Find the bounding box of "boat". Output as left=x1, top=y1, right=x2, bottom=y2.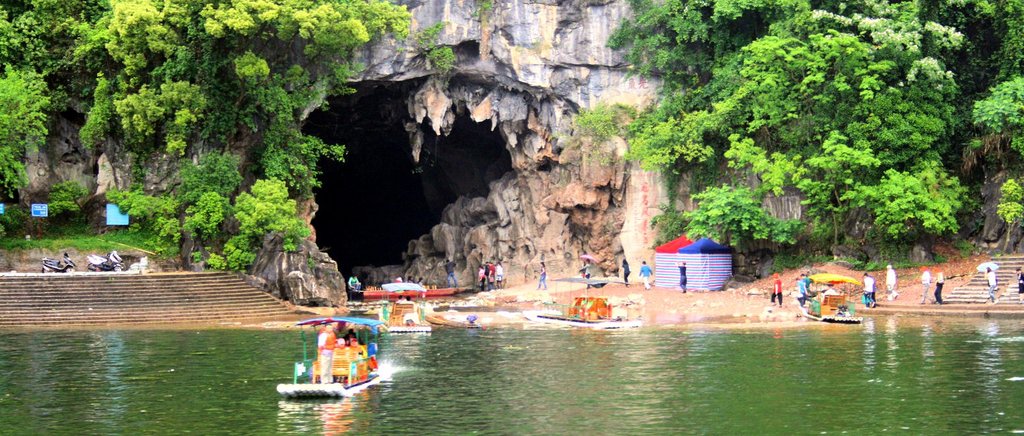
left=280, top=316, right=391, bottom=414.
